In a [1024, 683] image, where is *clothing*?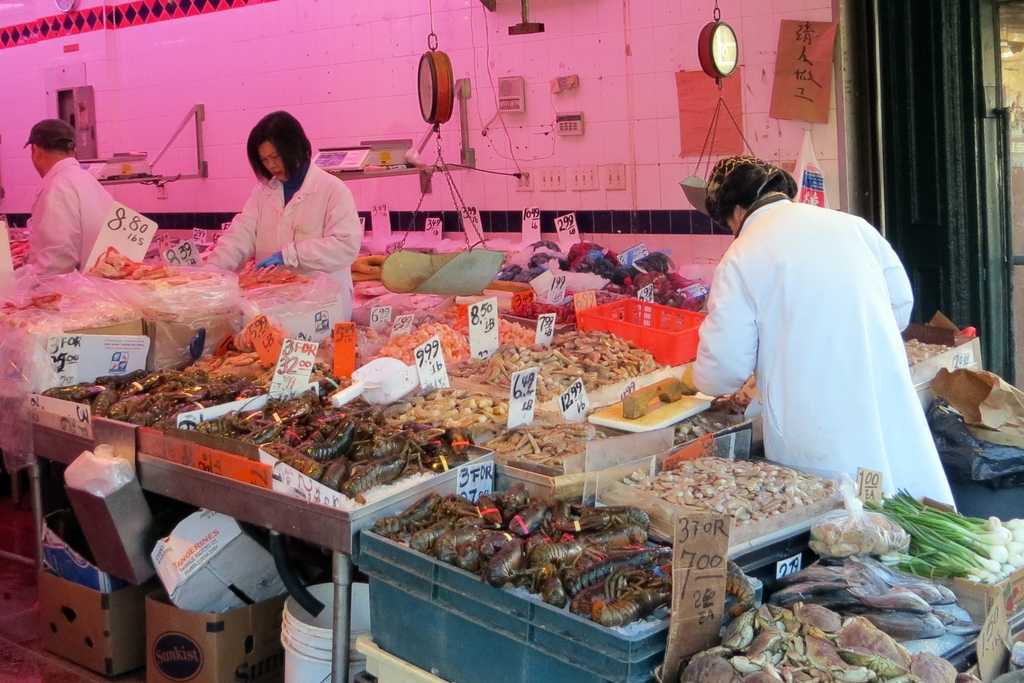
[691, 188, 959, 514].
